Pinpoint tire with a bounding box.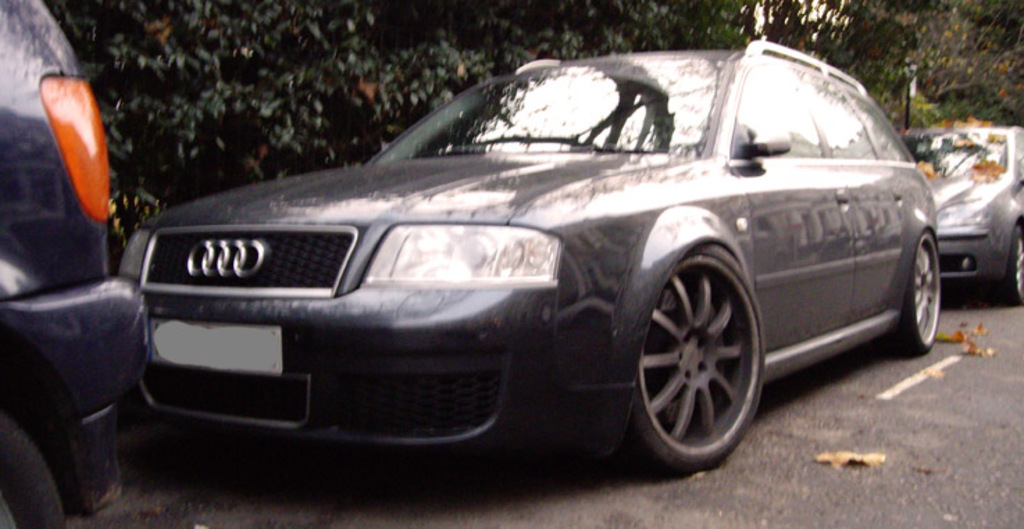
bbox(1007, 221, 1023, 300).
